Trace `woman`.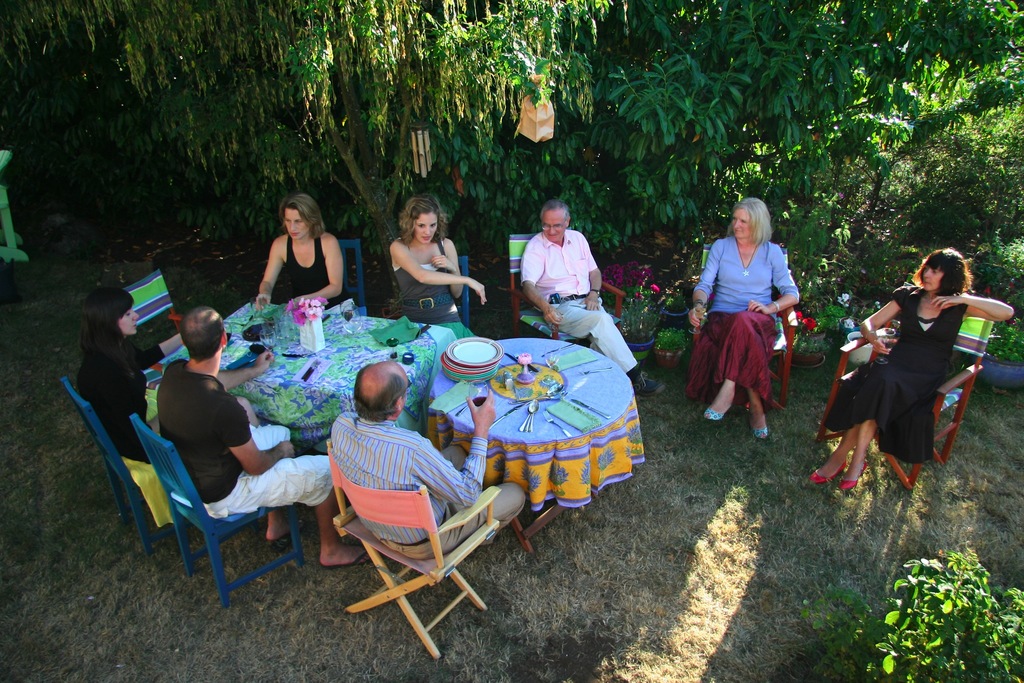
Traced to (73, 282, 188, 457).
